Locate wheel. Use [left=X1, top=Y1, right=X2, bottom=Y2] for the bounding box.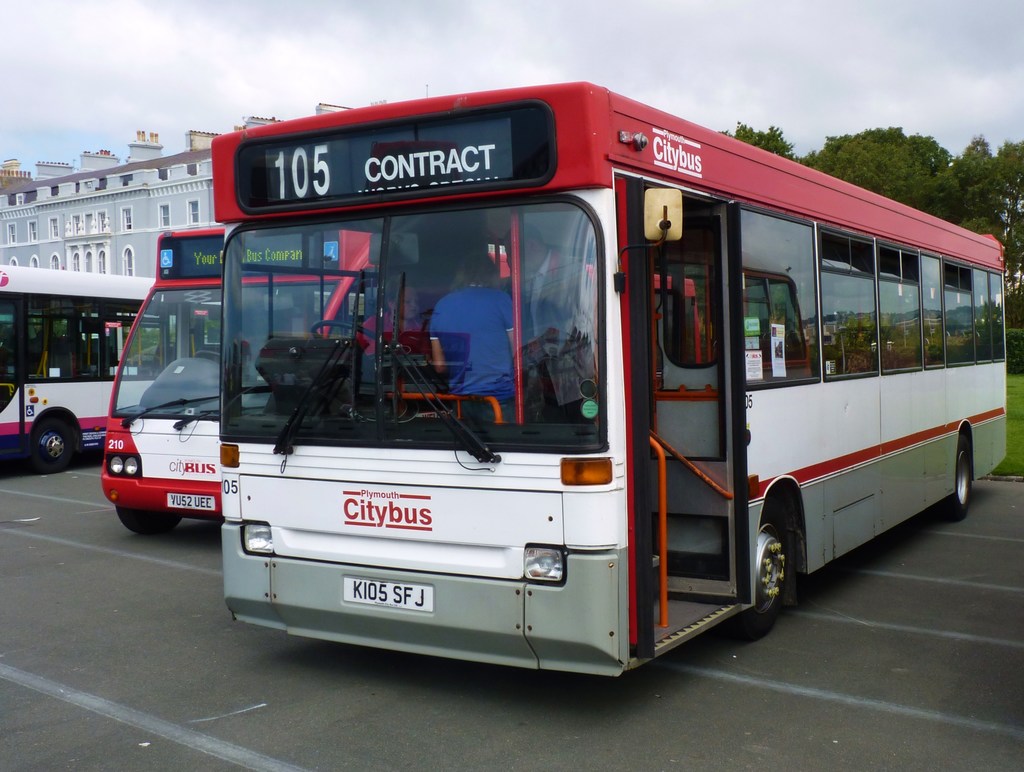
[left=929, top=438, right=971, bottom=521].
